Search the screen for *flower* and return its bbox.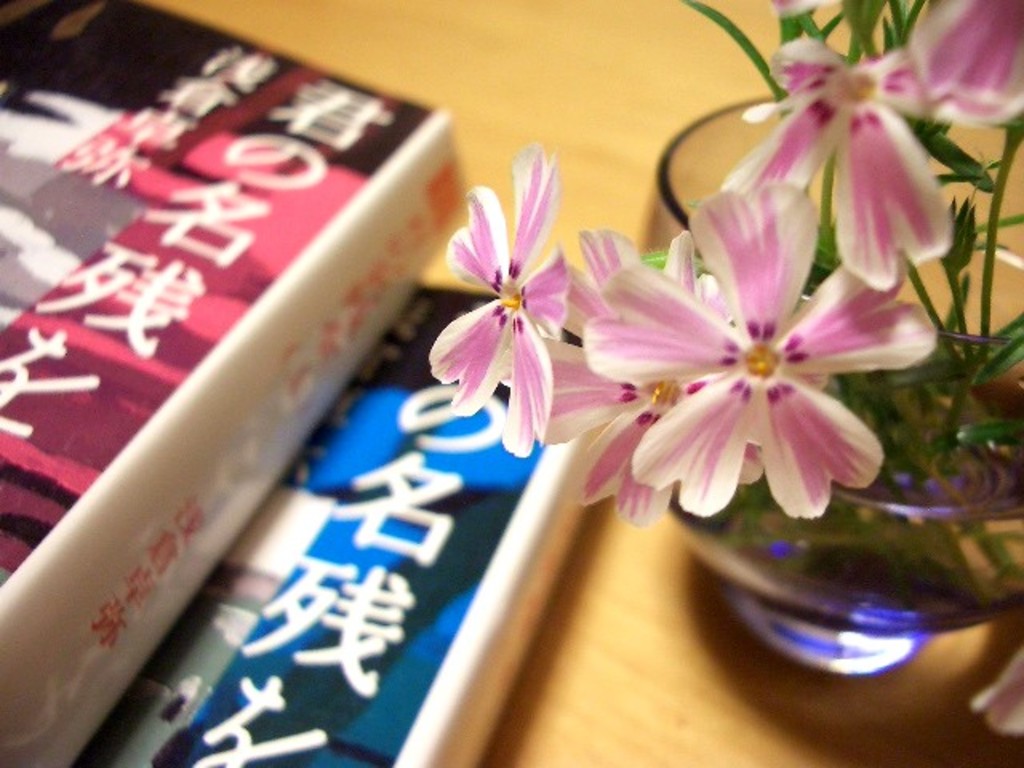
Found: {"left": 523, "top": 219, "right": 715, "bottom": 523}.
